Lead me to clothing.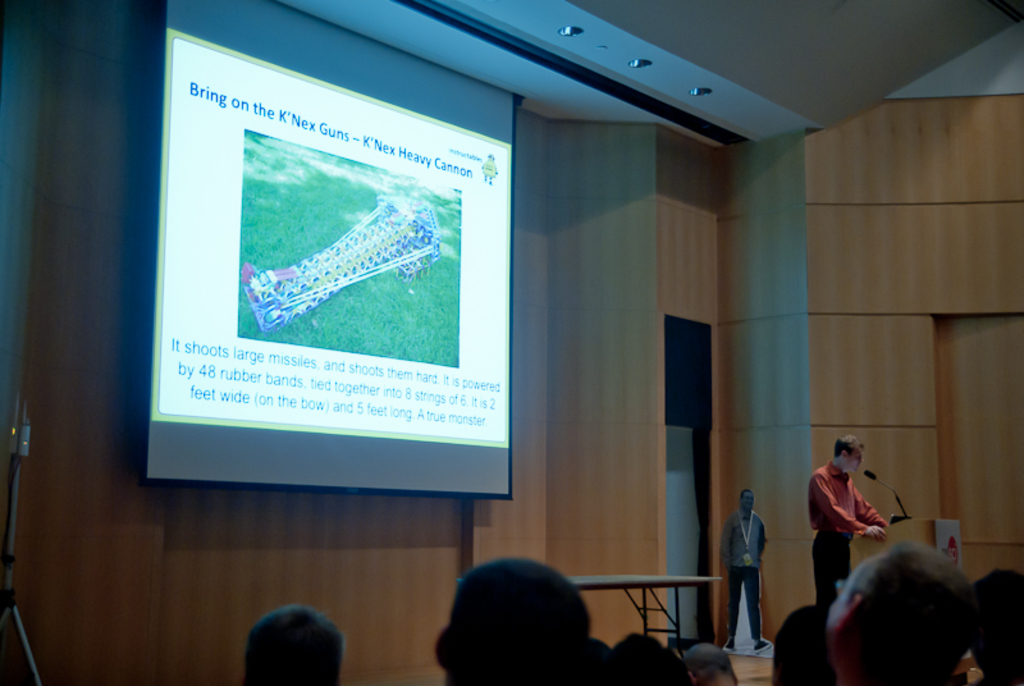
Lead to <box>815,459,896,570</box>.
